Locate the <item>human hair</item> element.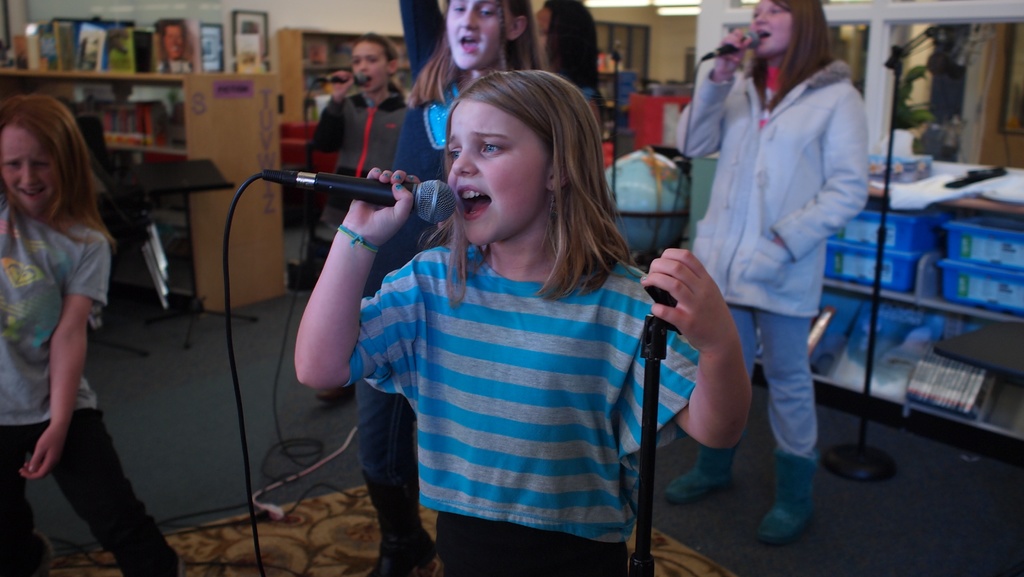
Element bbox: 0,95,114,245.
